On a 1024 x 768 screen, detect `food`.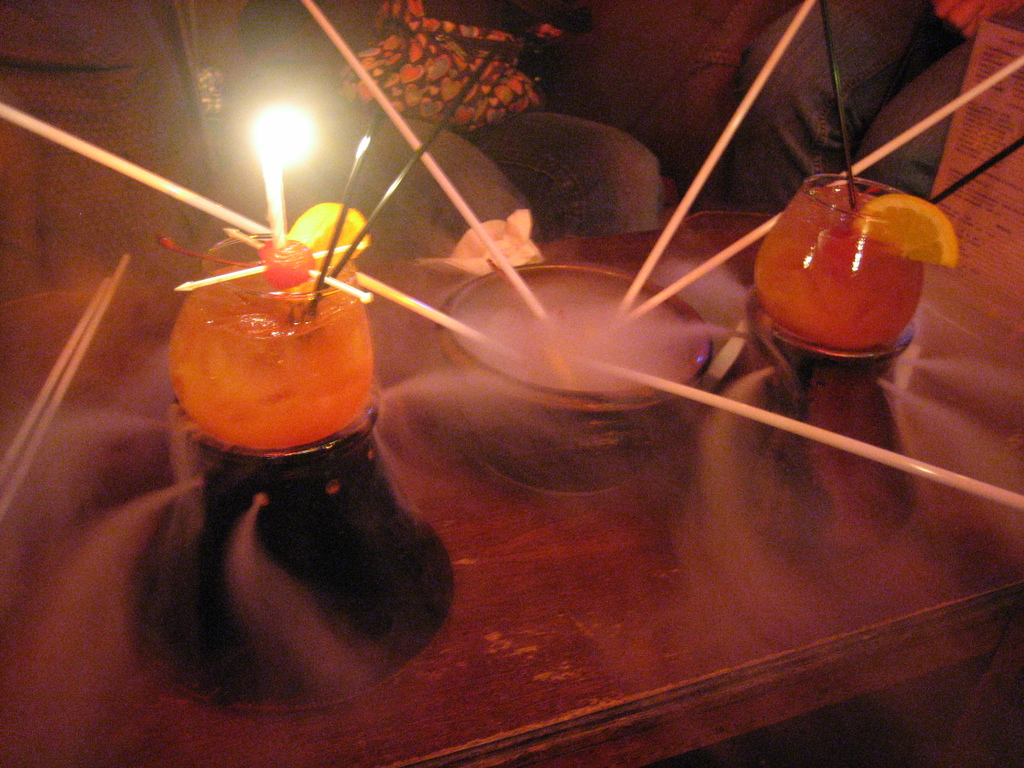
box(851, 192, 959, 271).
